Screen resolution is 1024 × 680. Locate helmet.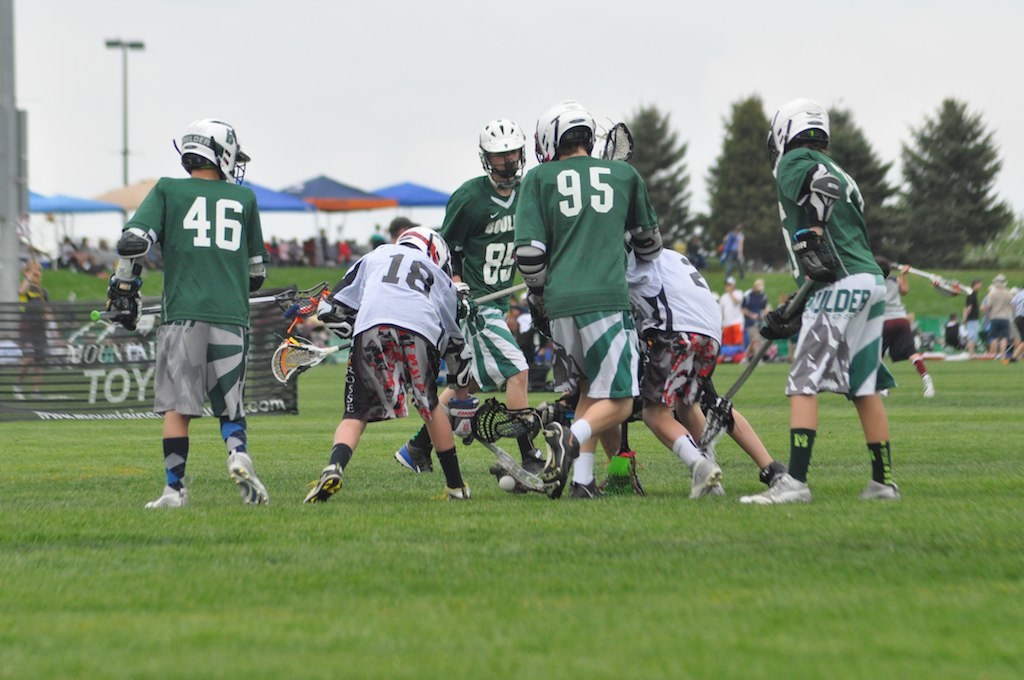
l=752, t=98, r=836, b=163.
